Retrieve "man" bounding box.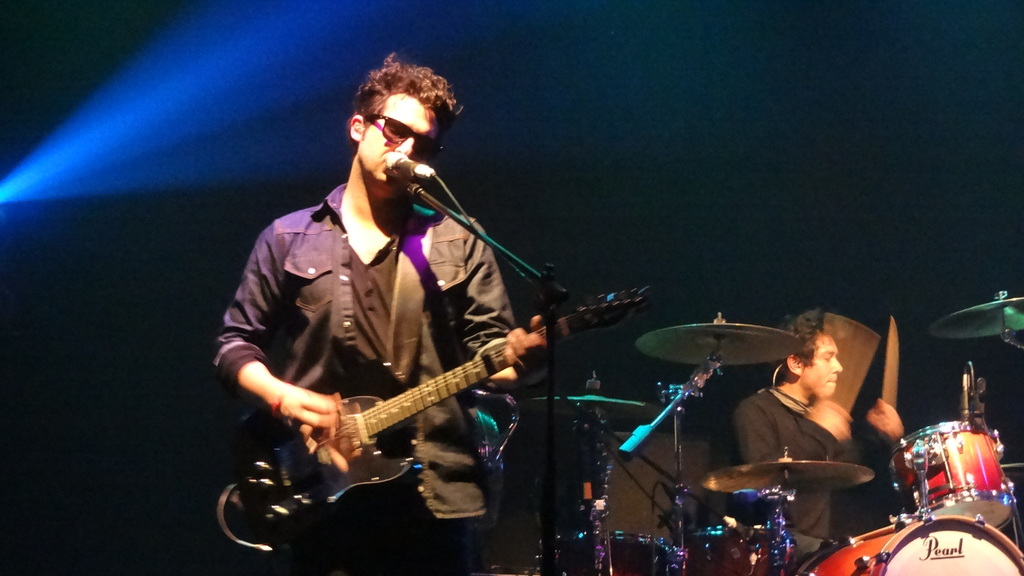
Bounding box: box=[728, 308, 913, 575].
